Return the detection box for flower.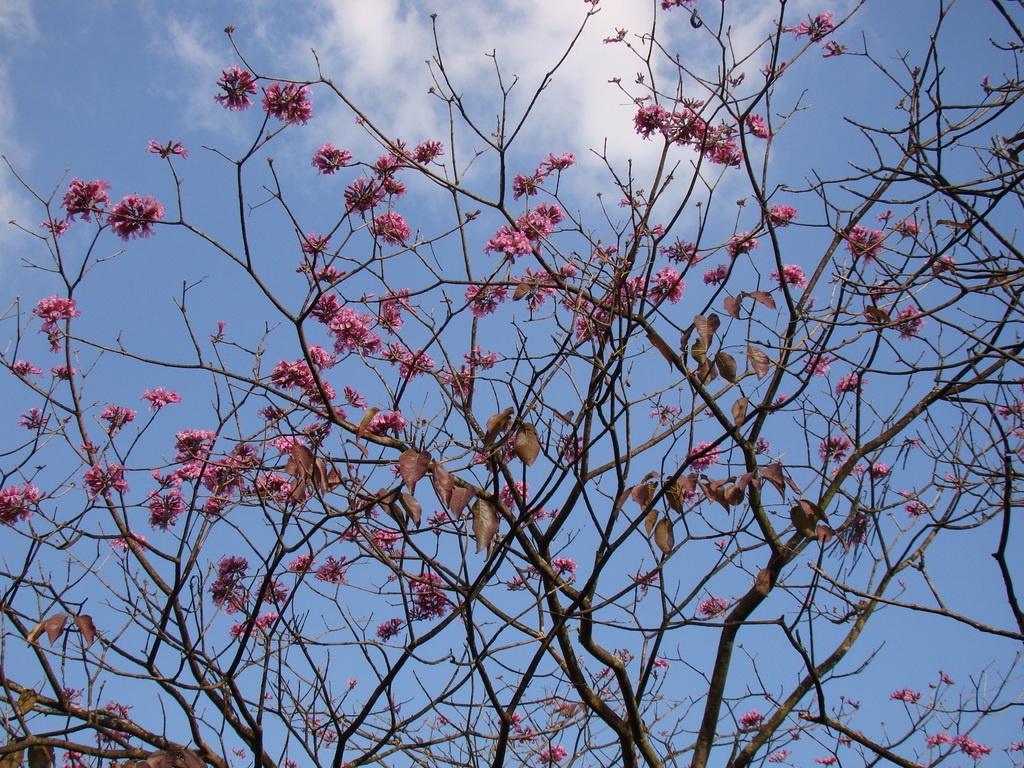
[80, 465, 131, 504].
